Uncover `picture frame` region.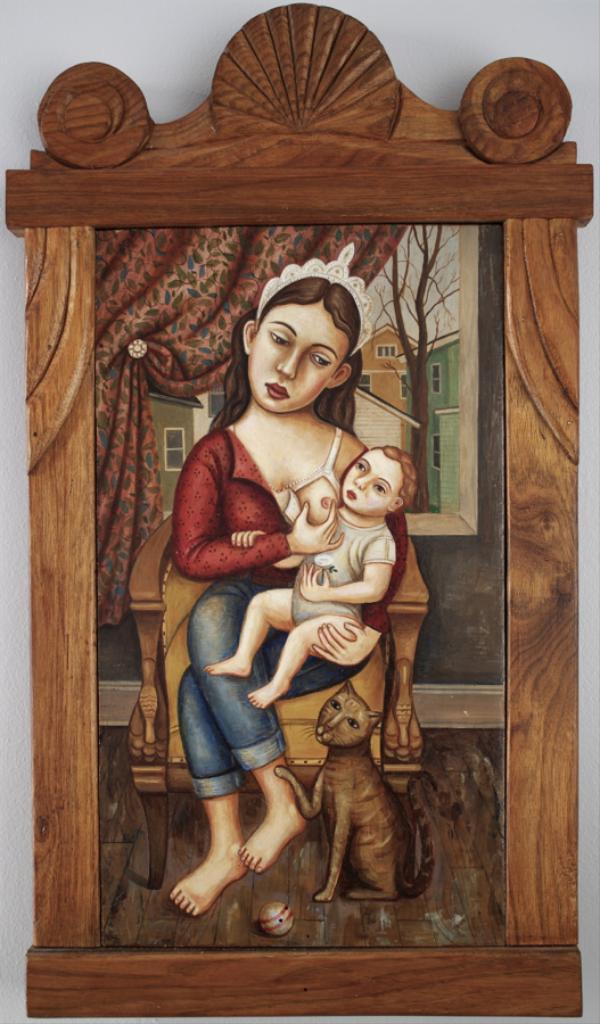
Uncovered: (5,0,595,1017).
